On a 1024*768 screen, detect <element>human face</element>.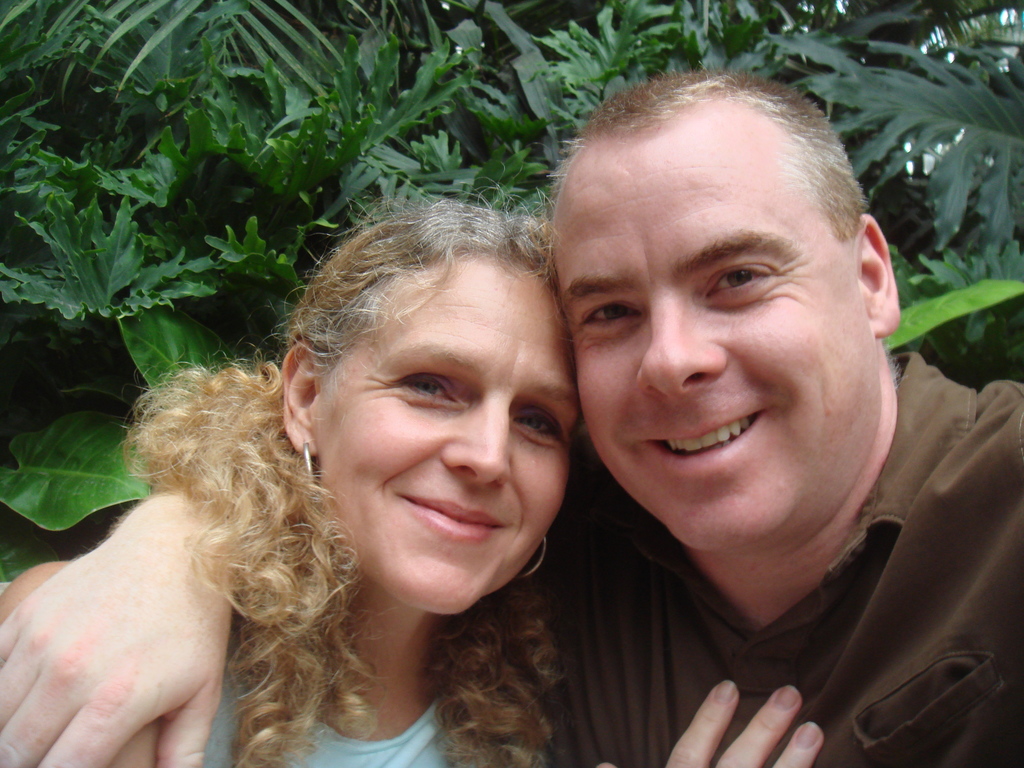
box(553, 129, 872, 552).
